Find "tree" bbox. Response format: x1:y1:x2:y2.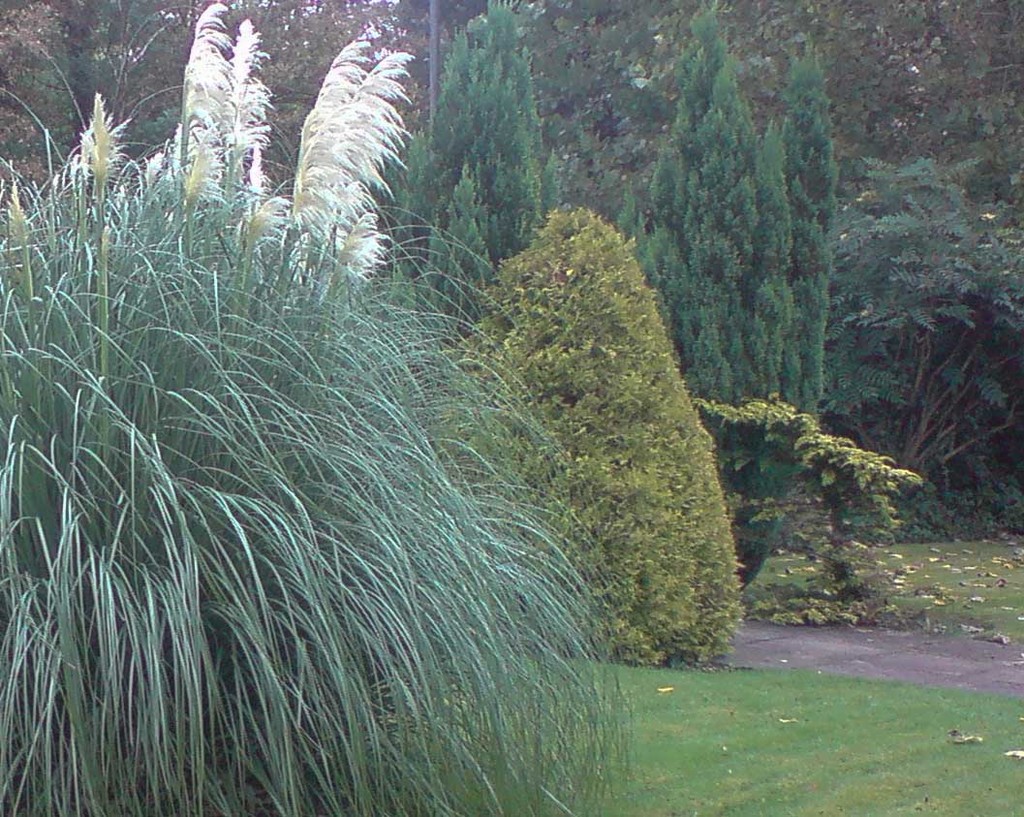
820:156:1023:487.
